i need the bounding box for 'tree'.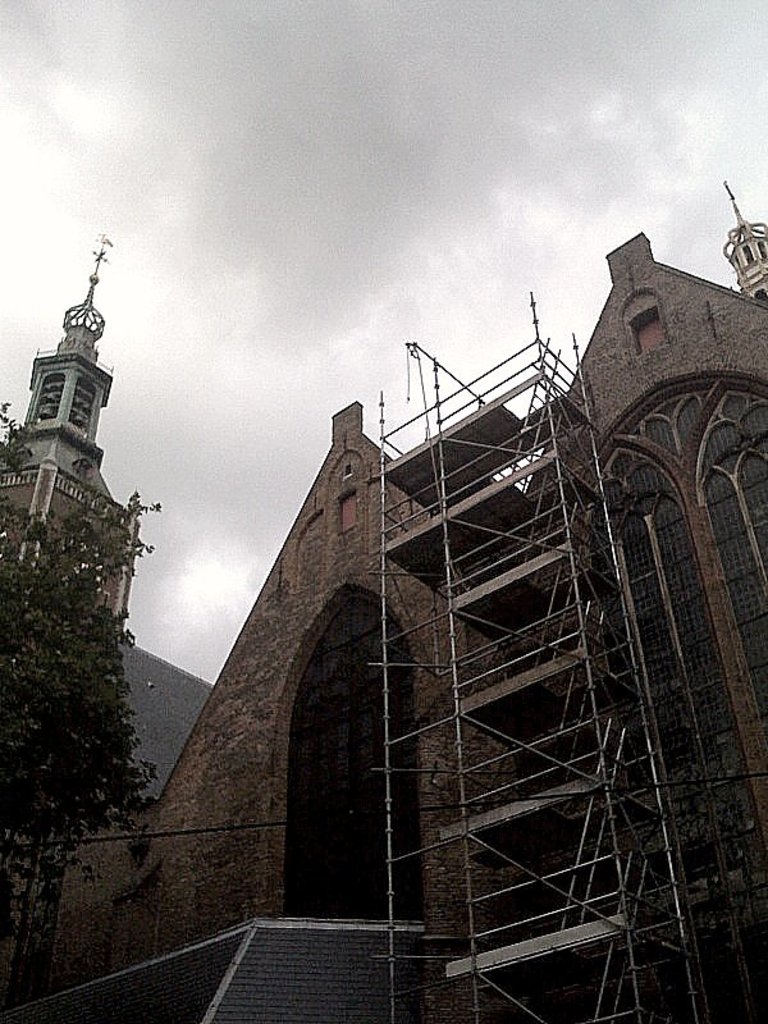
Here it is: l=0, t=406, r=161, b=881.
